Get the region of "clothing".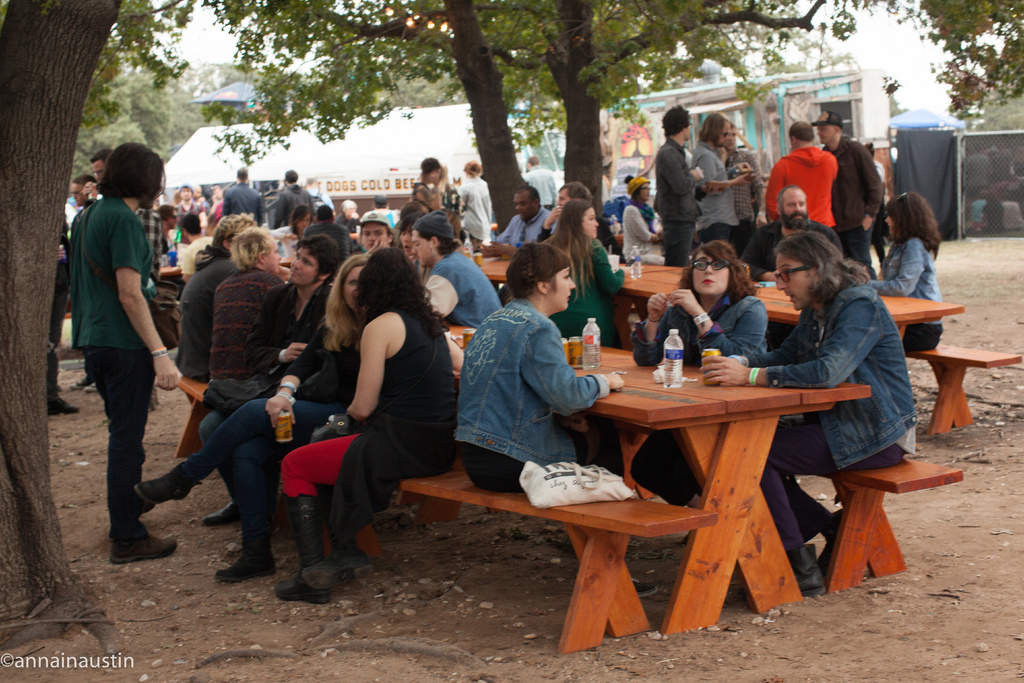
<box>271,181,312,229</box>.
